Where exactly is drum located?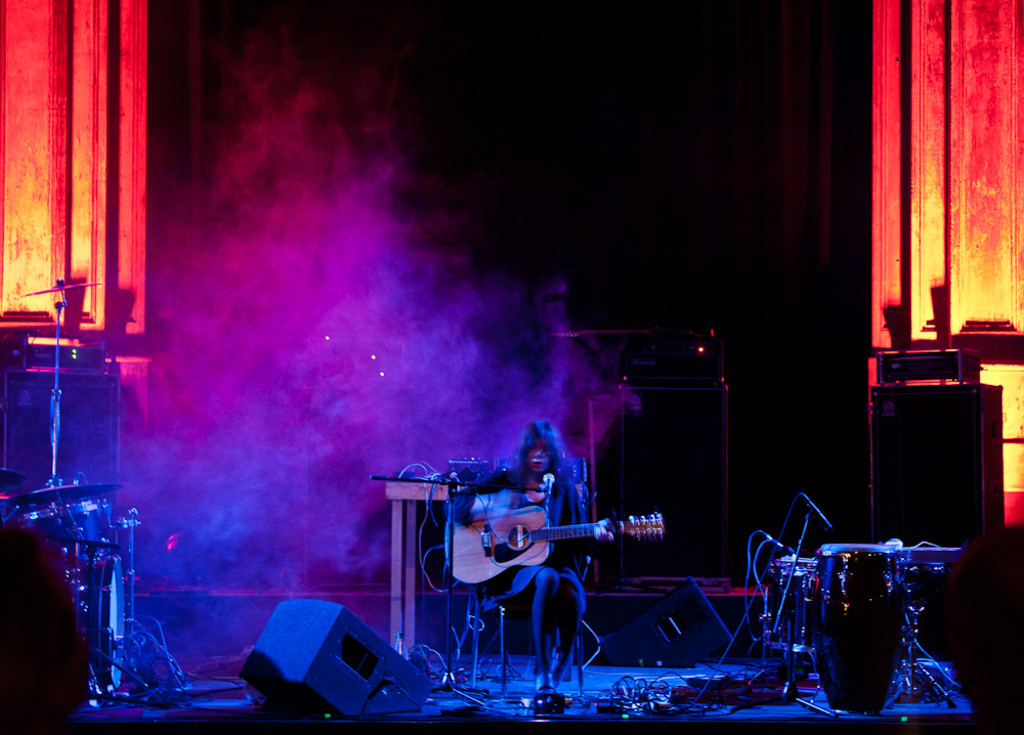
Its bounding box is locate(817, 543, 907, 715).
